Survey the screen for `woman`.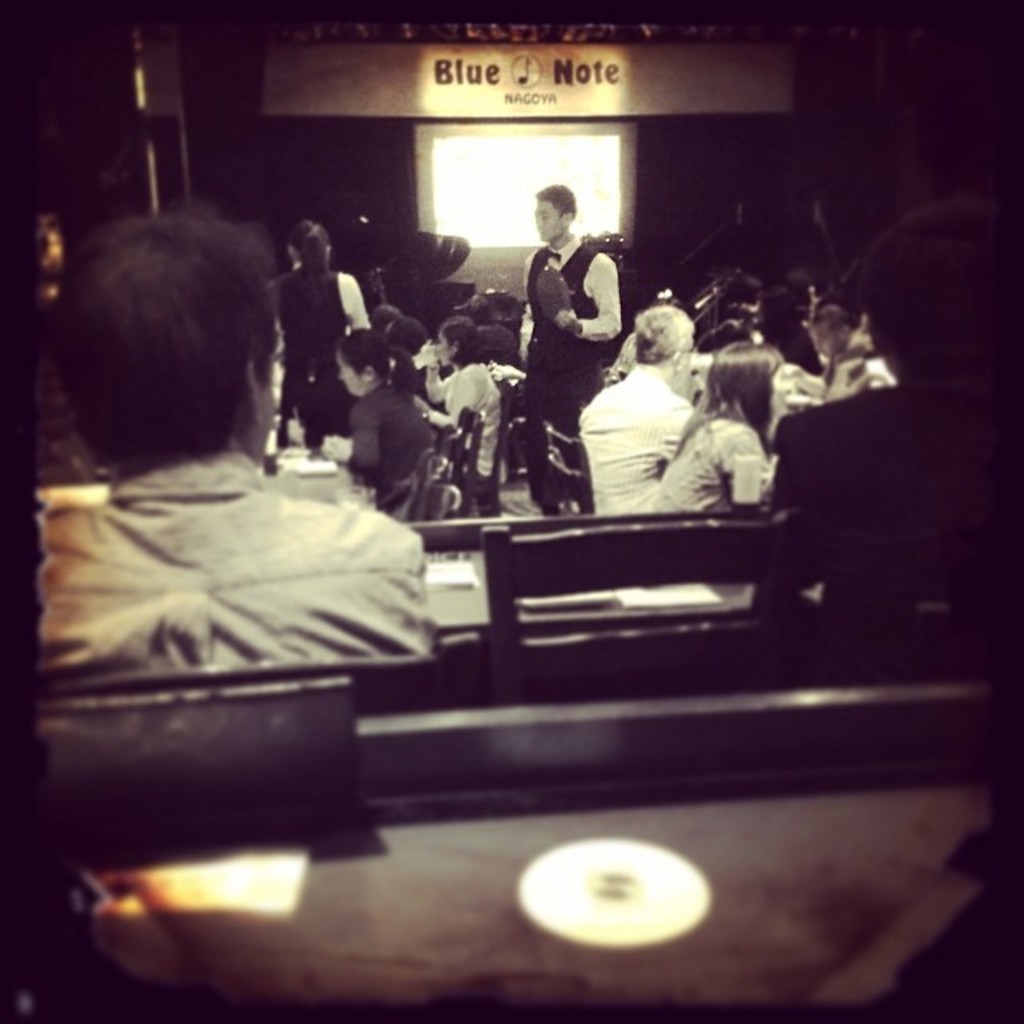
Survey found: <region>653, 344, 790, 510</region>.
